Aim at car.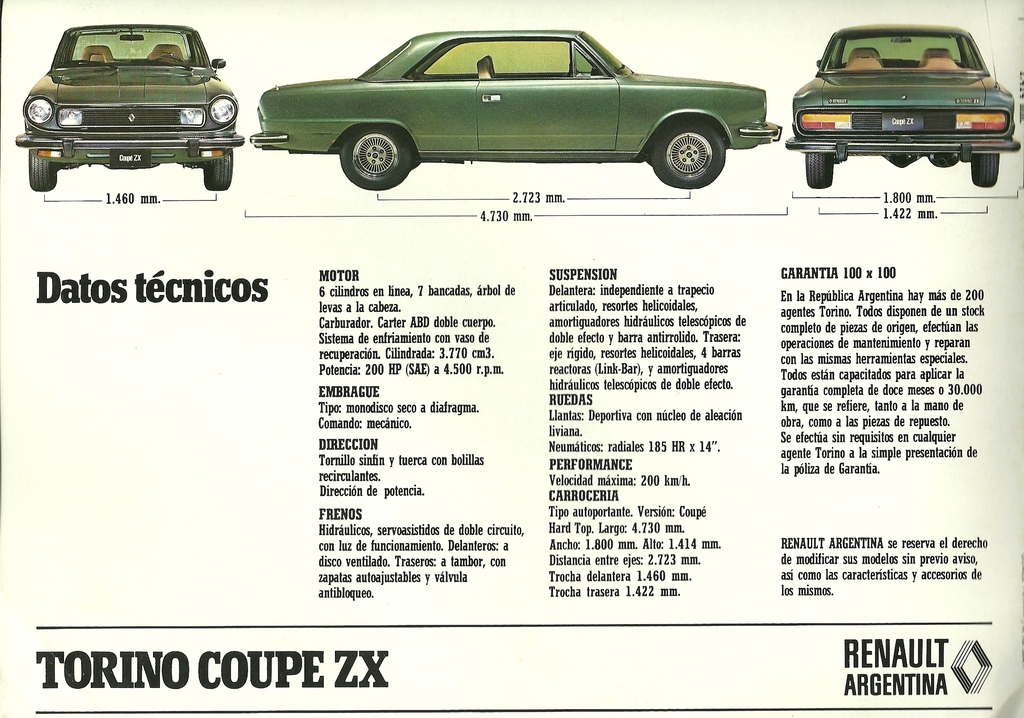
Aimed at box(253, 26, 783, 195).
